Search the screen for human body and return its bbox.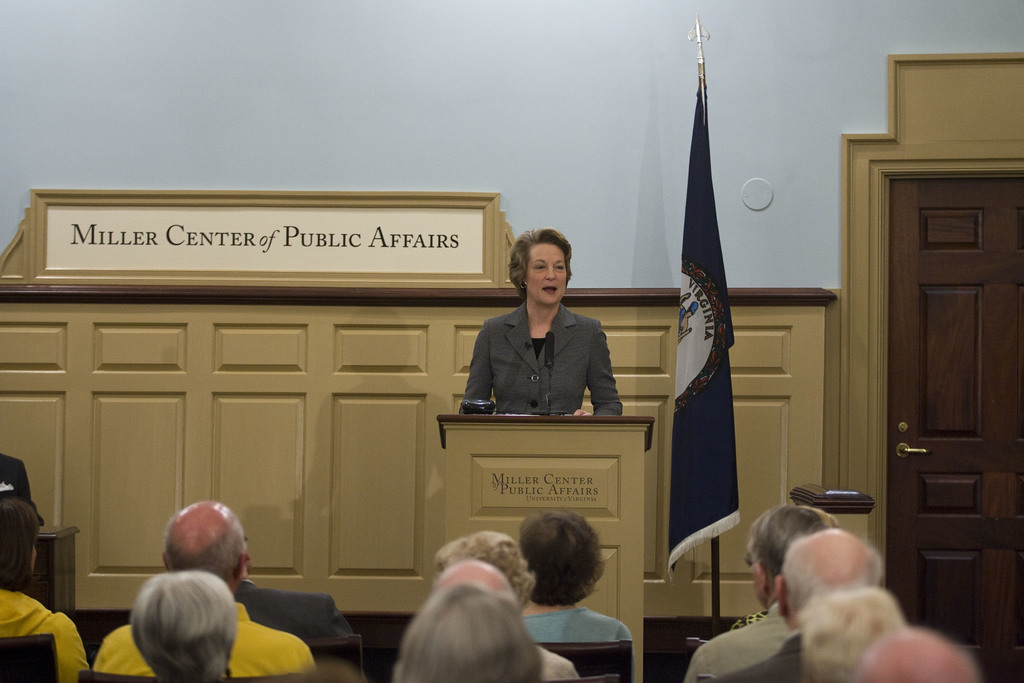
Found: (left=695, top=503, right=840, bottom=682).
